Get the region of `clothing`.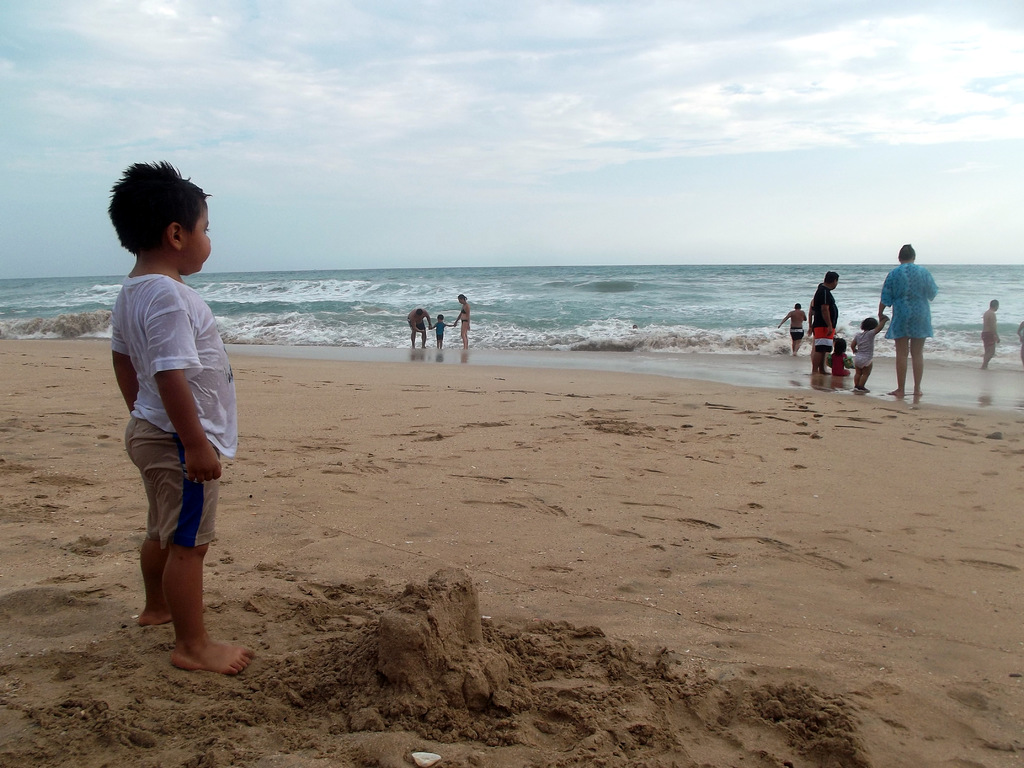
box=[852, 327, 874, 369].
